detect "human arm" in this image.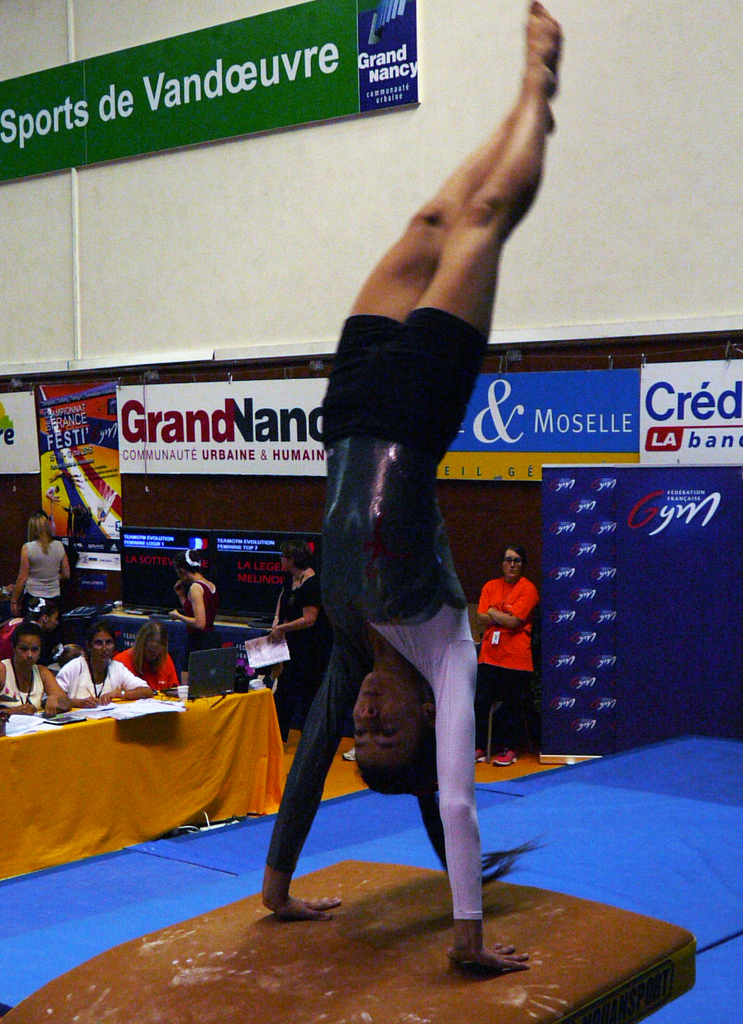
Detection: locate(43, 657, 95, 715).
